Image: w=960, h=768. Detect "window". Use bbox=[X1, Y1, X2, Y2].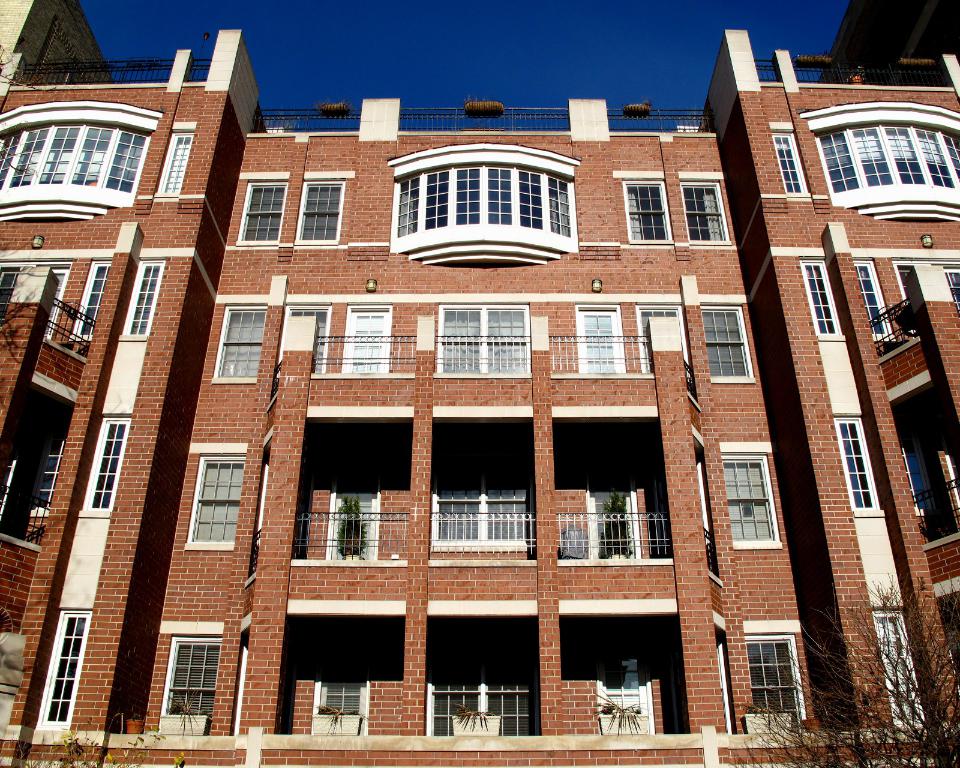
bbox=[579, 305, 623, 365].
